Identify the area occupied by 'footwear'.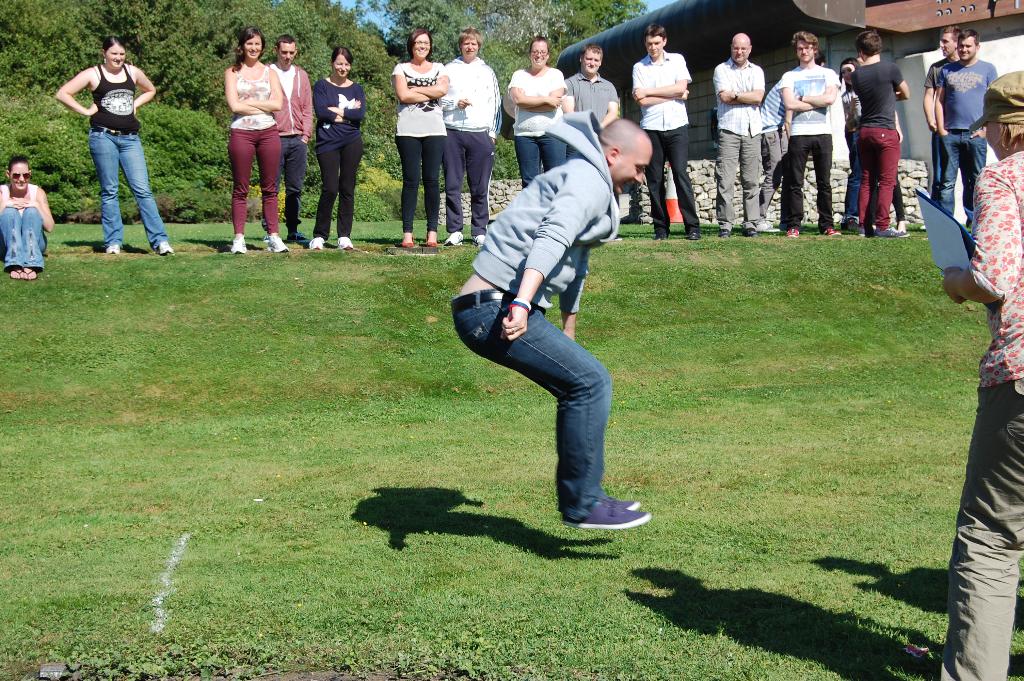
Area: l=825, t=229, r=841, b=235.
